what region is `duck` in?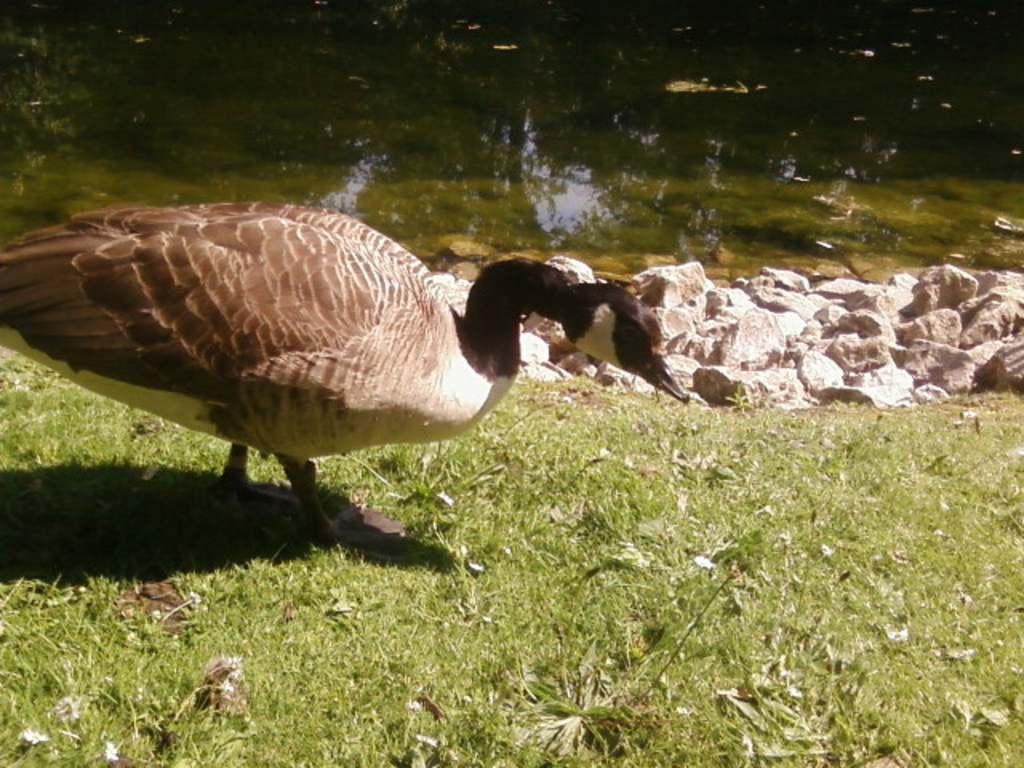
rect(0, 190, 635, 570).
